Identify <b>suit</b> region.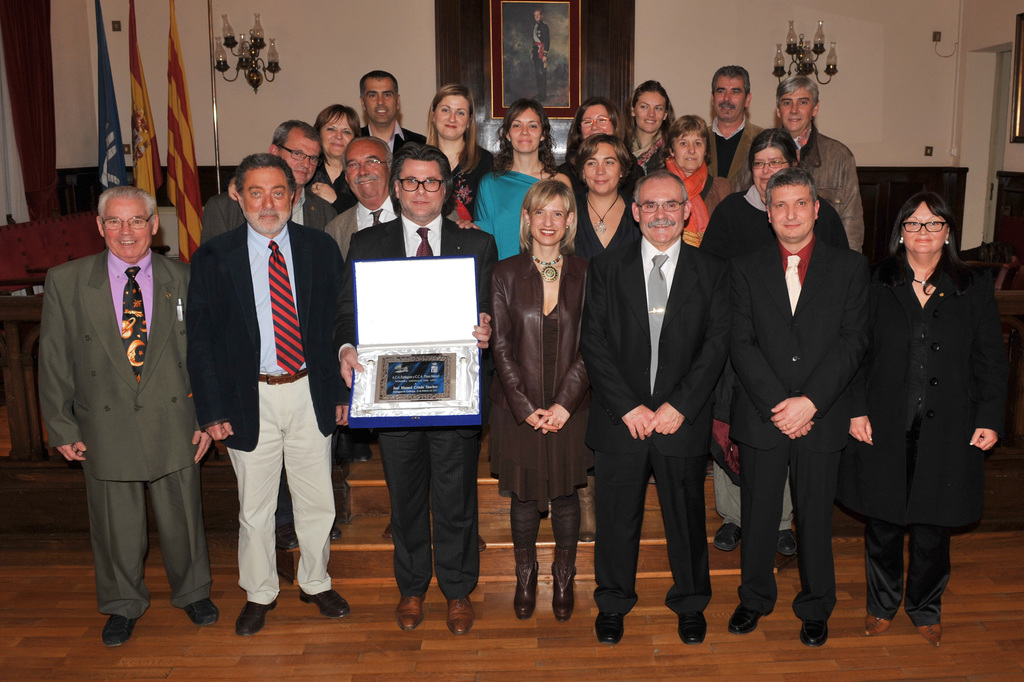
Region: [706,115,766,192].
